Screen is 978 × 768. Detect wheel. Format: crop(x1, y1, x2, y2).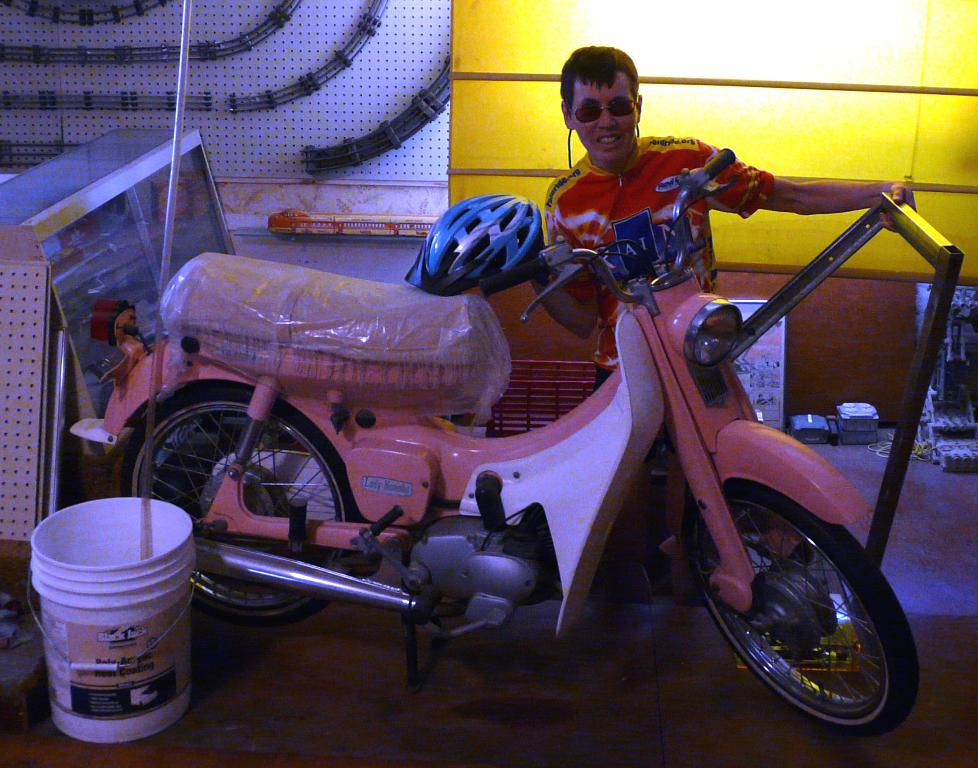
crop(702, 492, 904, 736).
